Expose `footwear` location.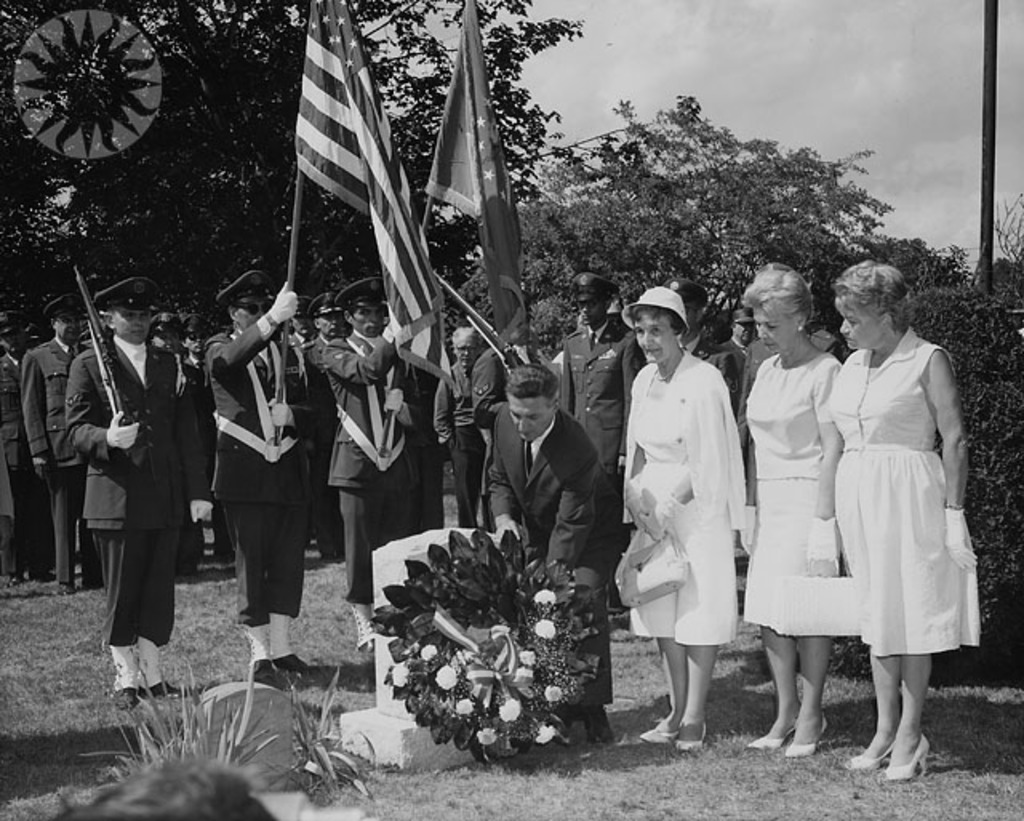
Exposed at 270 648 307 674.
